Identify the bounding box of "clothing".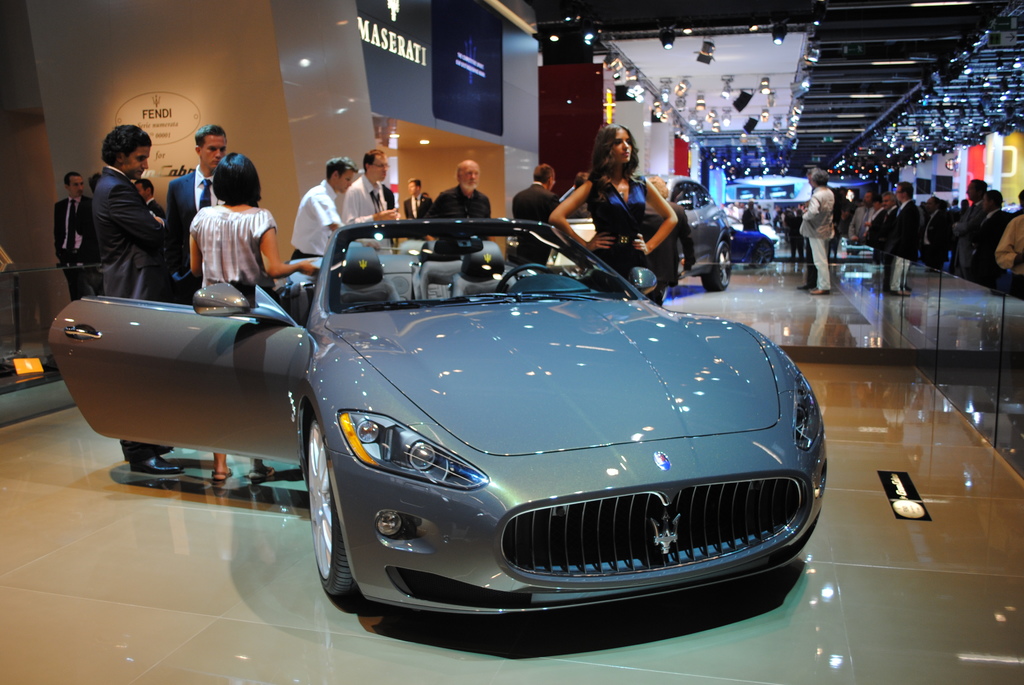
(95,167,173,457).
